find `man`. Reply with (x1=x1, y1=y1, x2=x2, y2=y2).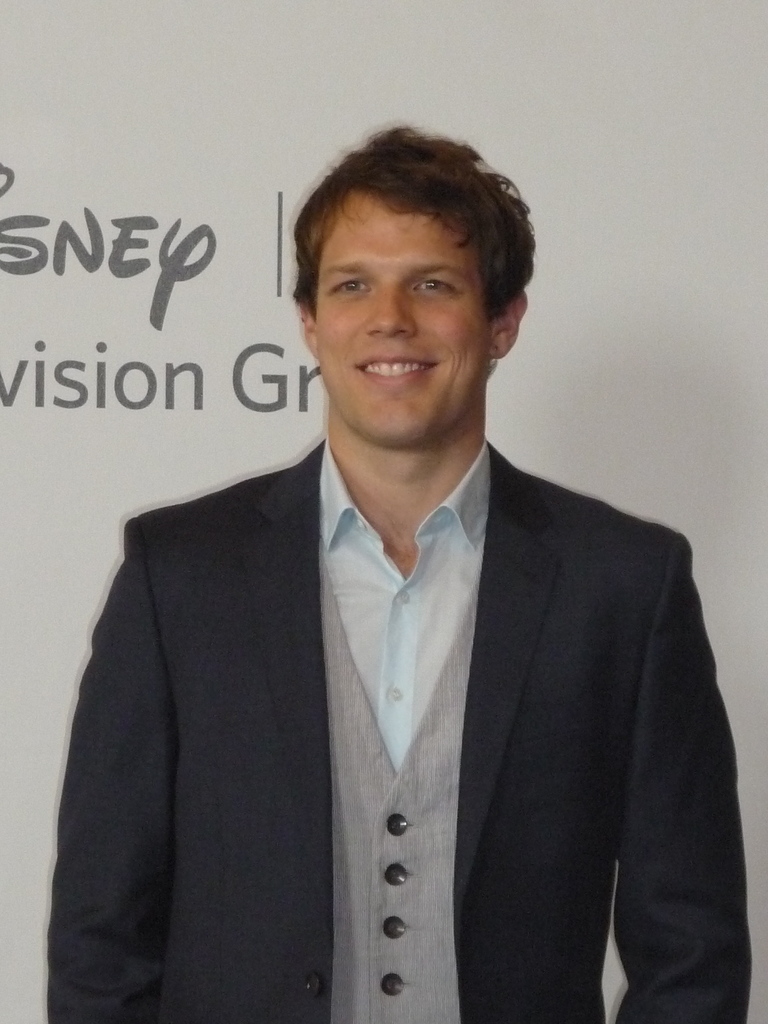
(x1=48, y1=121, x2=755, y2=1023).
